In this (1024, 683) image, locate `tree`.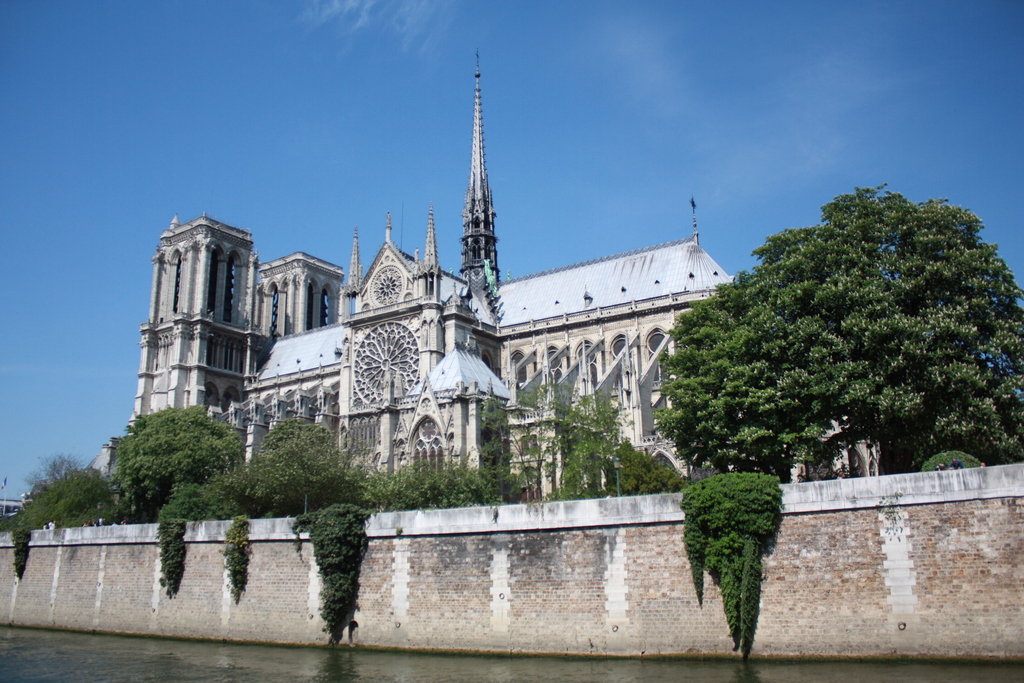
Bounding box: [left=10, top=451, right=125, bottom=531].
